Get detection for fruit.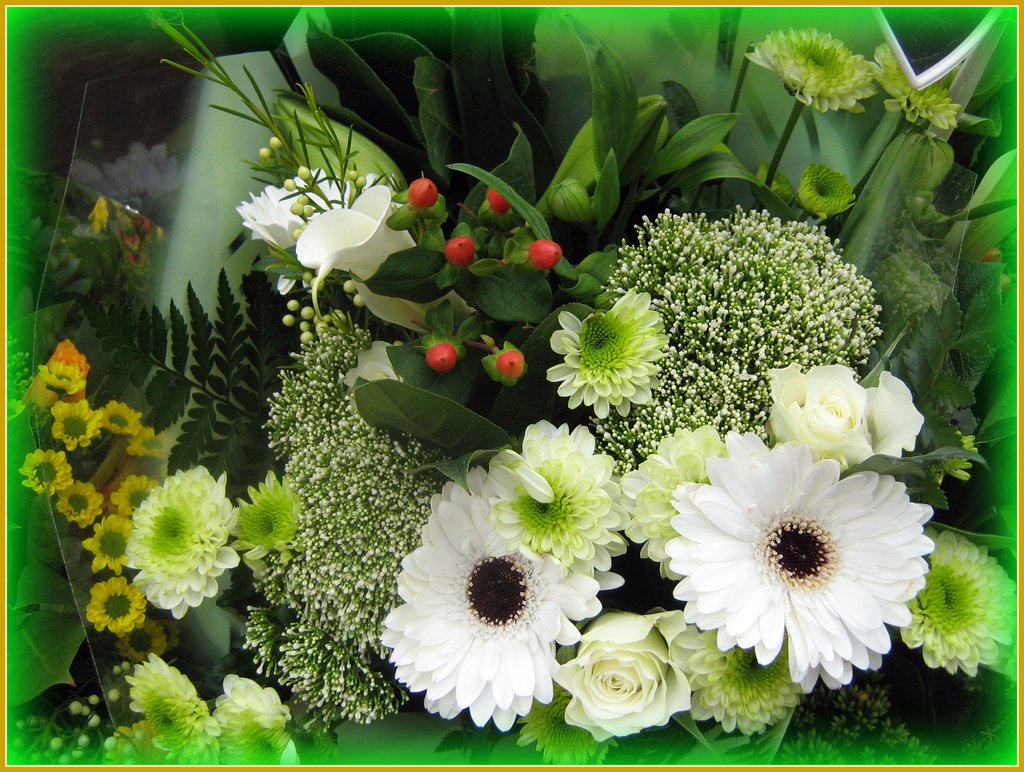
Detection: [left=529, top=239, right=558, bottom=270].
